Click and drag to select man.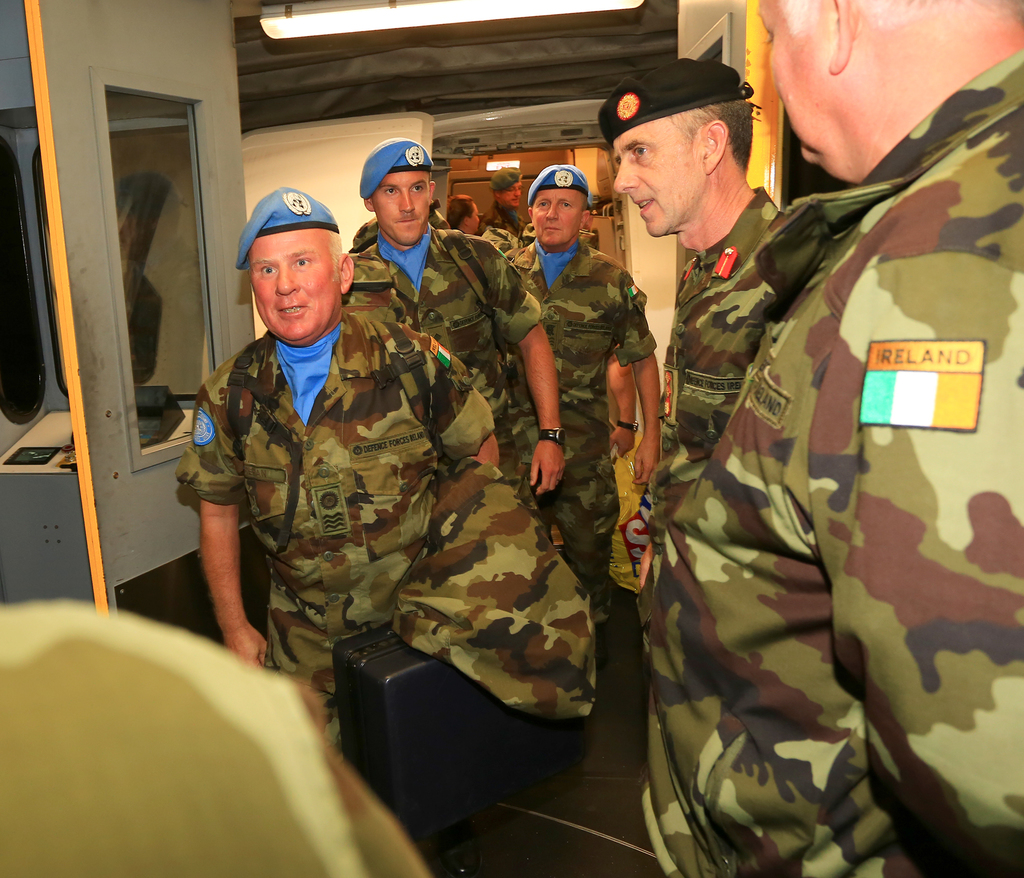
Selection: 158/170/484/725.
